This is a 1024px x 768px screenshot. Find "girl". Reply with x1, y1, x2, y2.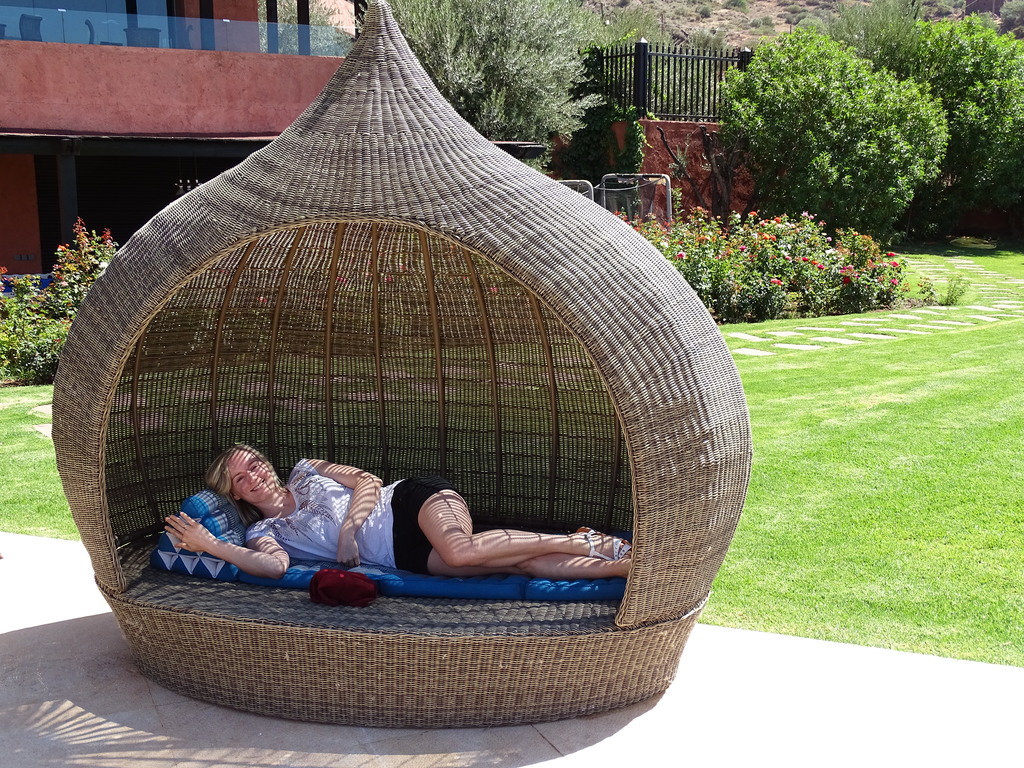
163, 443, 634, 574.
